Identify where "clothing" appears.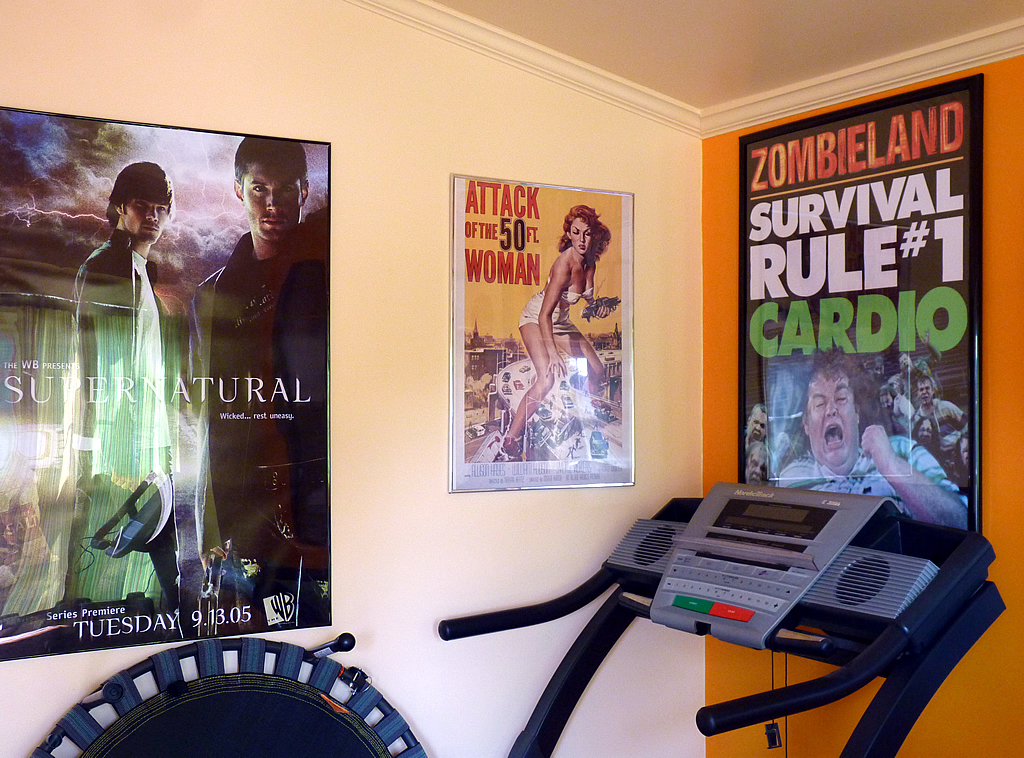
Appears at left=515, top=291, right=580, bottom=335.
